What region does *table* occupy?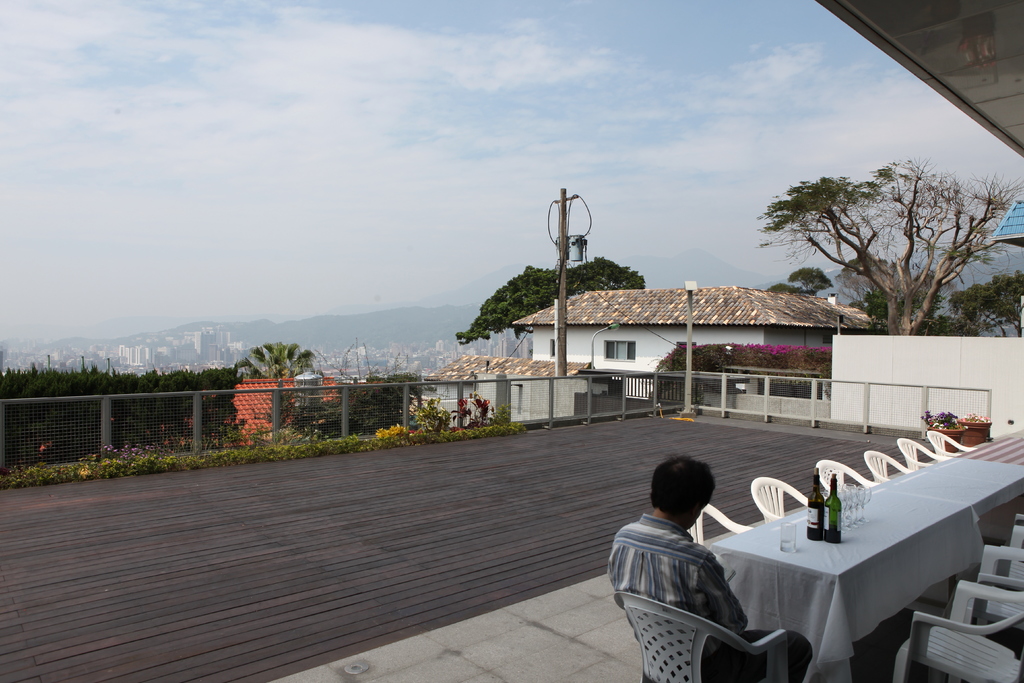
703,451,1023,666.
